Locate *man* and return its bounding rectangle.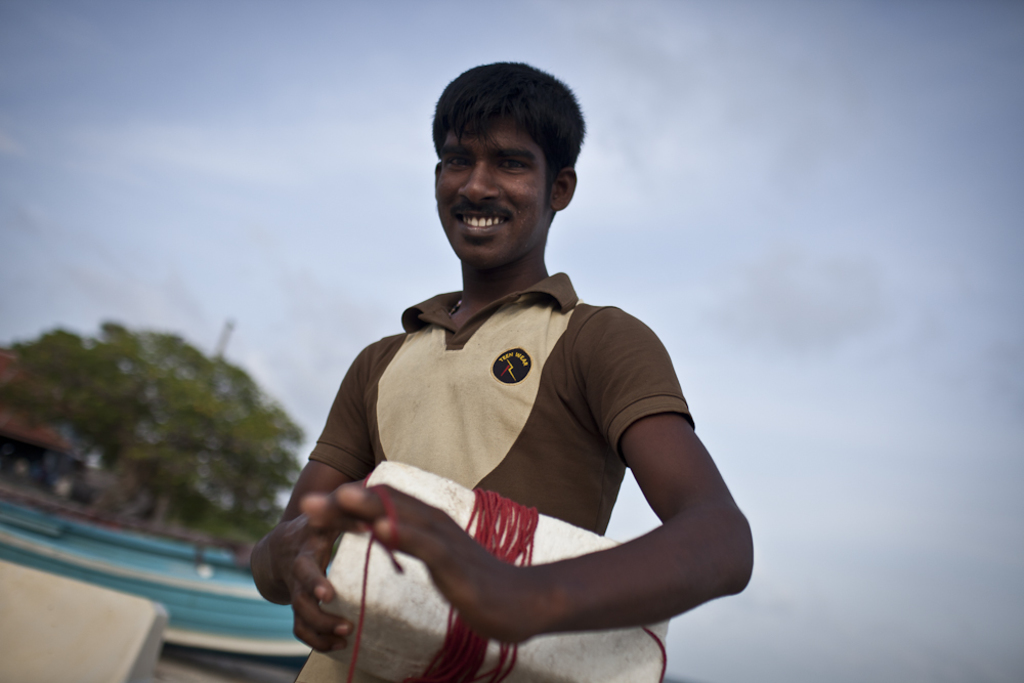
rect(260, 86, 743, 679).
